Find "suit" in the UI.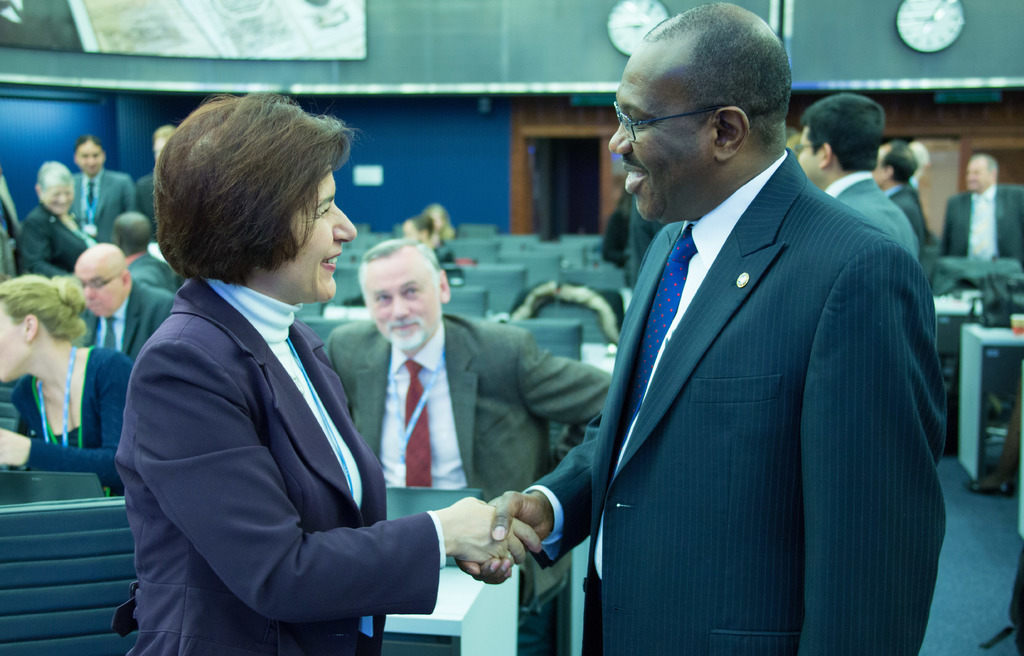
UI element at x1=15 y1=201 x2=98 y2=277.
